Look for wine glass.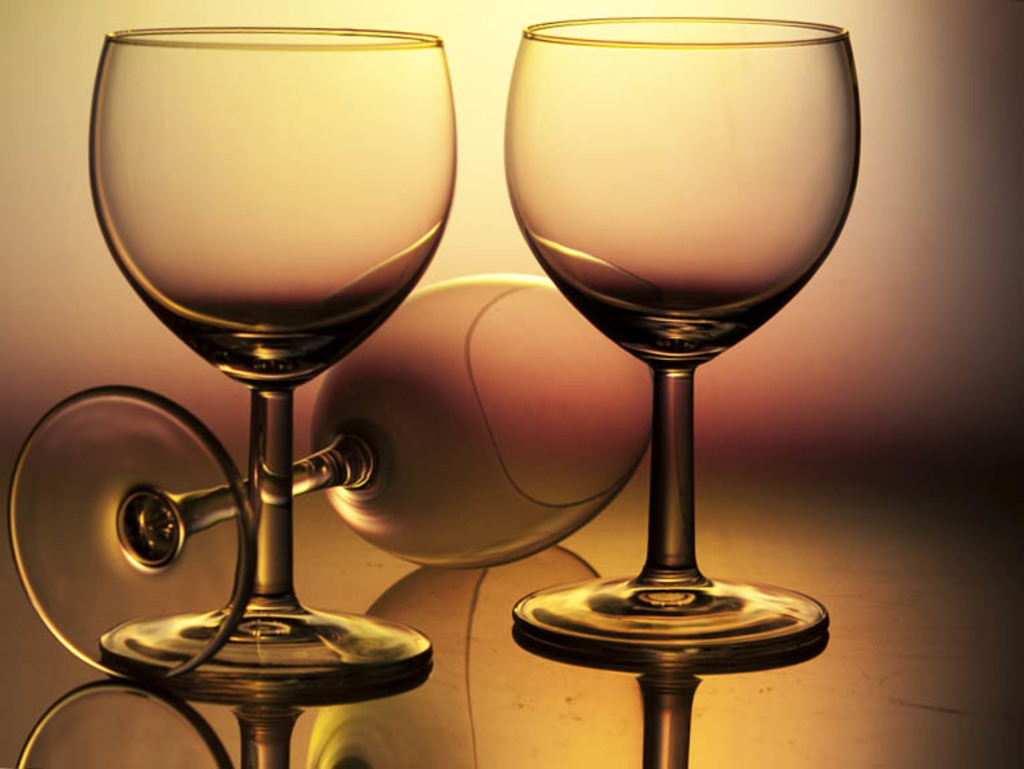
Found: left=5, top=265, right=667, bottom=687.
